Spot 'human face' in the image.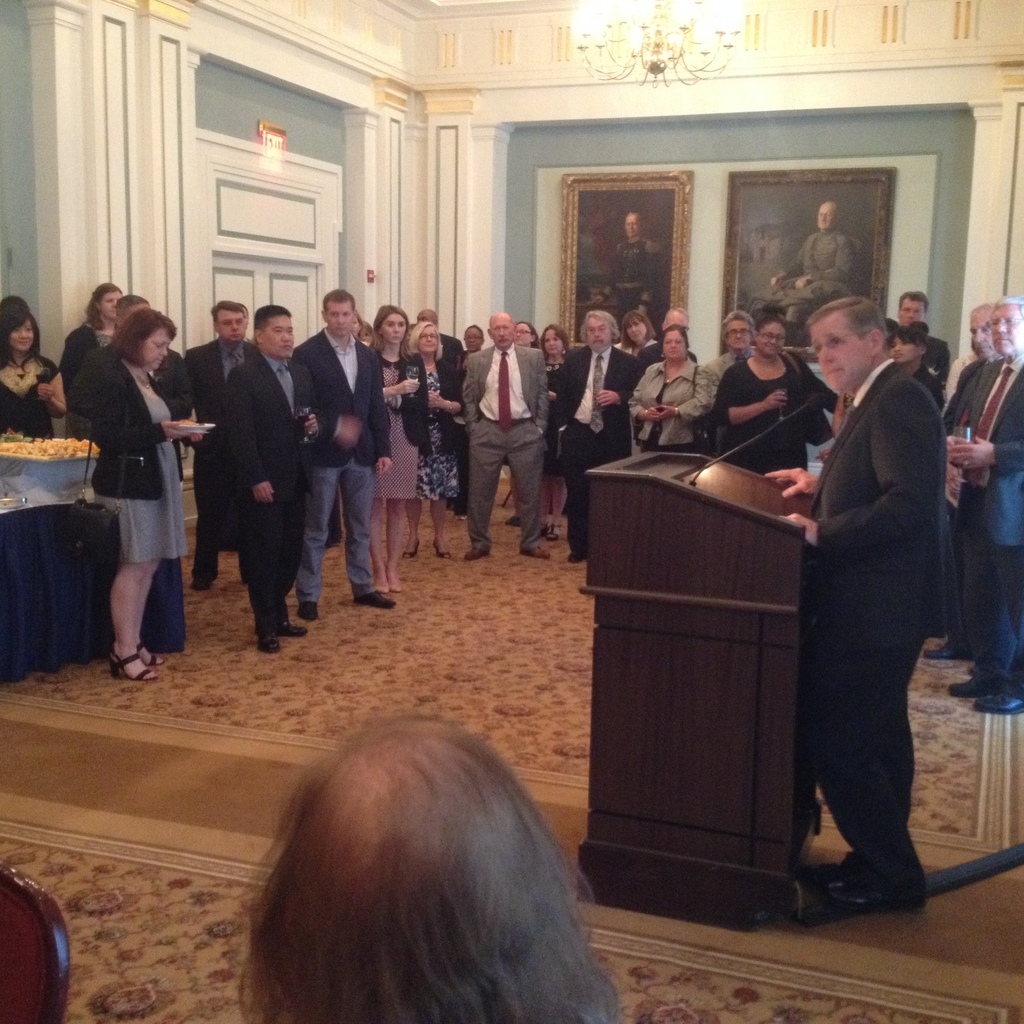
'human face' found at pyautogui.locateOnScreen(972, 309, 991, 356).
